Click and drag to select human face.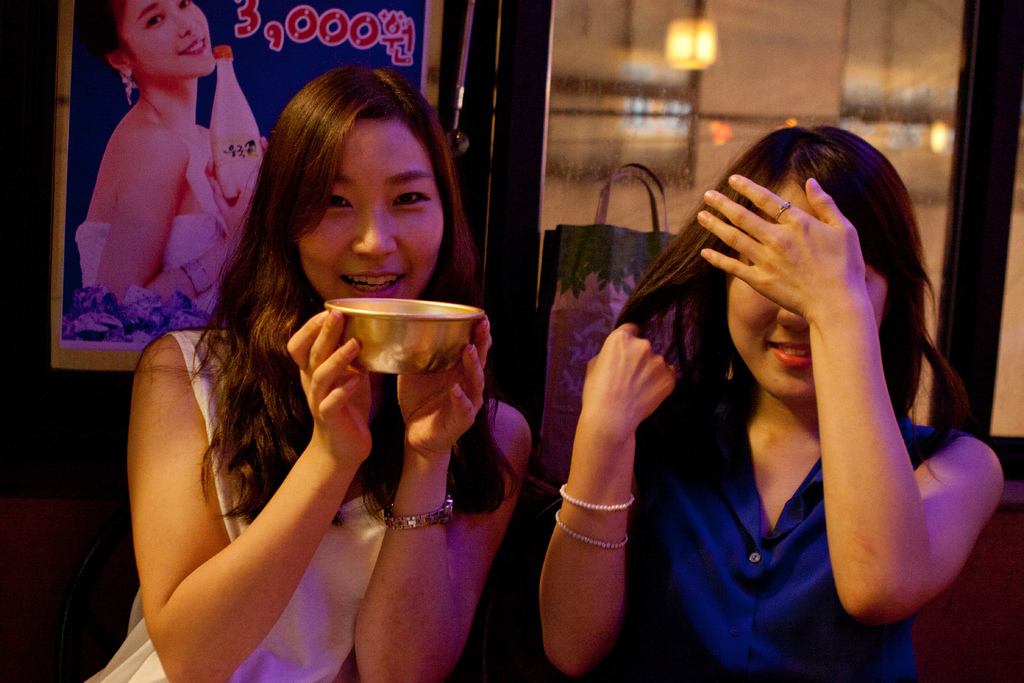
Selection: x1=729, y1=168, x2=892, y2=406.
